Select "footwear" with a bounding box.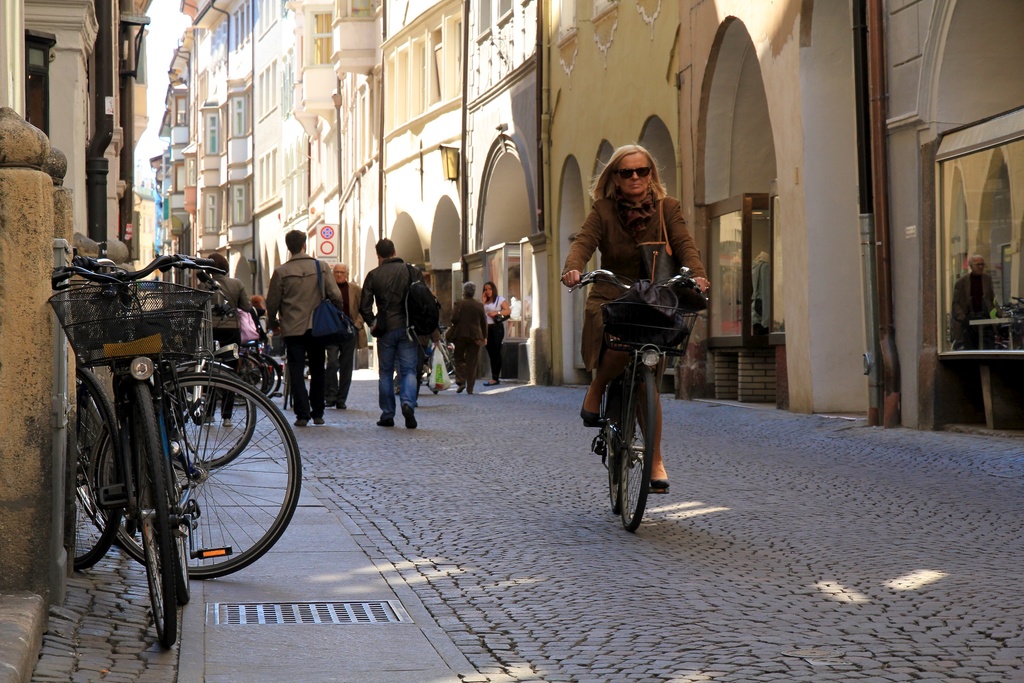
<bbox>457, 383, 465, 395</bbox>.
